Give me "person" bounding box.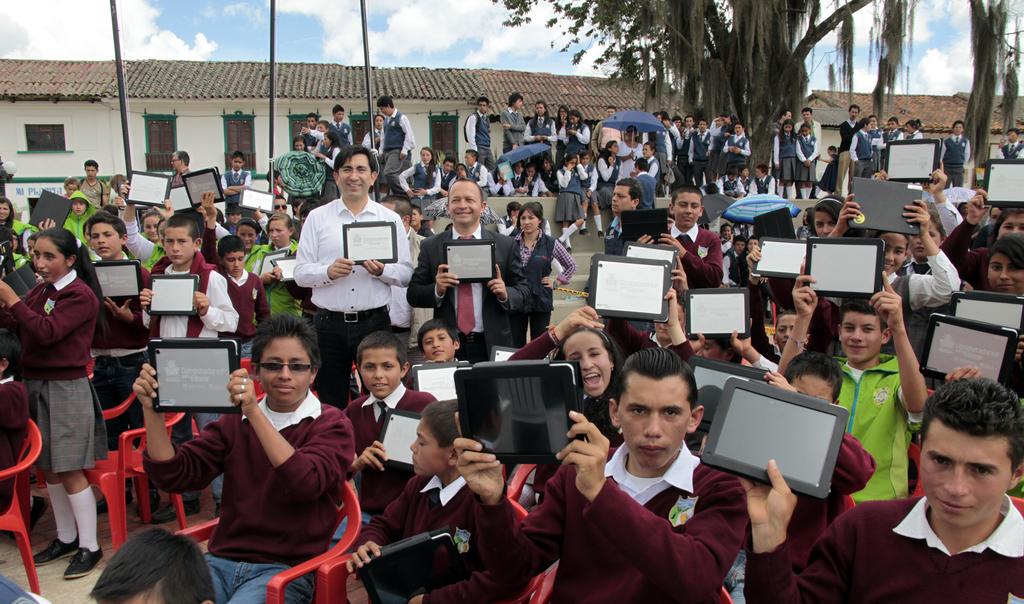
(x1=968, y1=234, x2=1023, y2=394).
